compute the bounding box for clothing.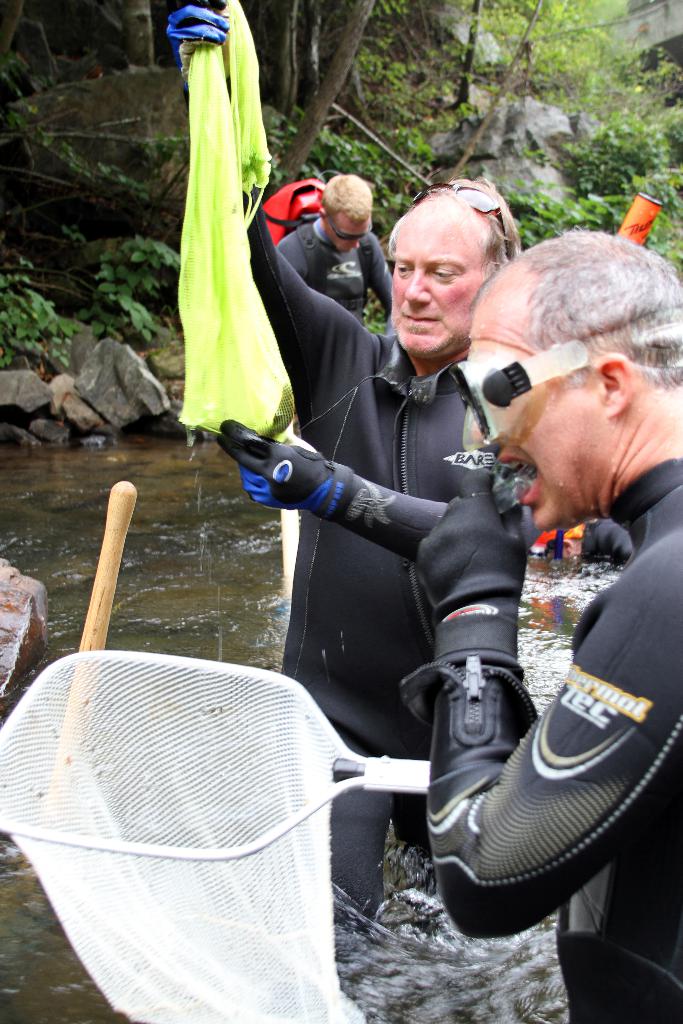
{"left": 239, "top": 210, "right": 552, "bottom": 938}.
